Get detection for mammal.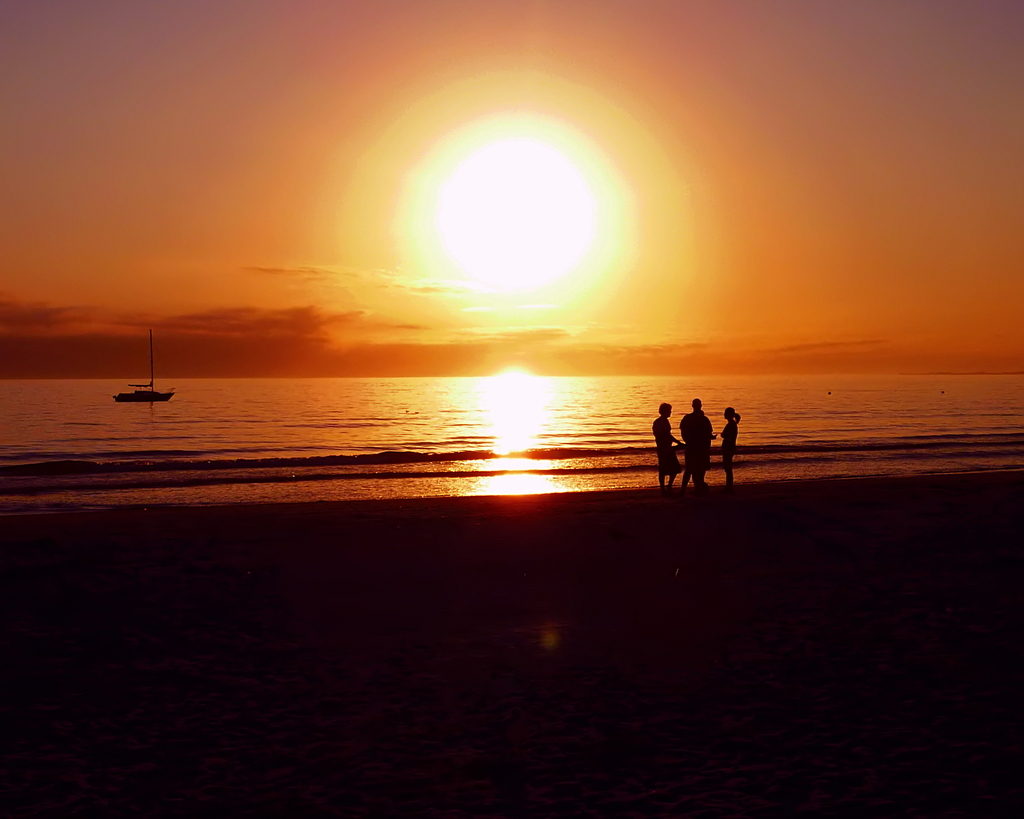
Detection: BBox(680, 395, 718, 482).
